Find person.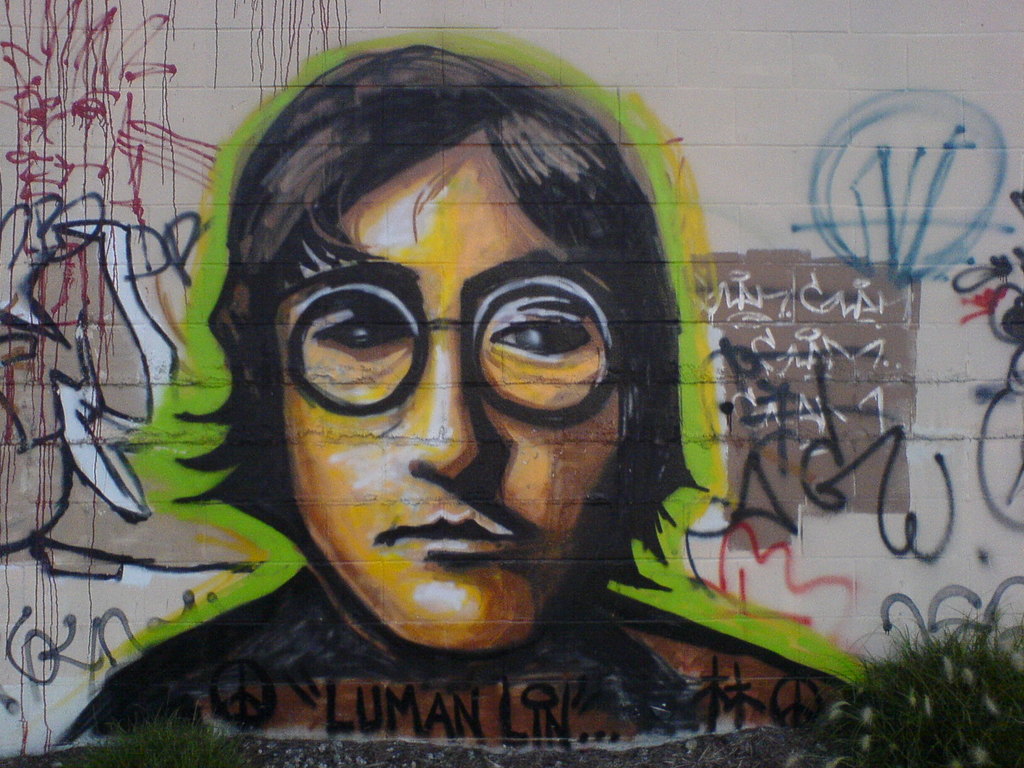
60,43,854,750.
